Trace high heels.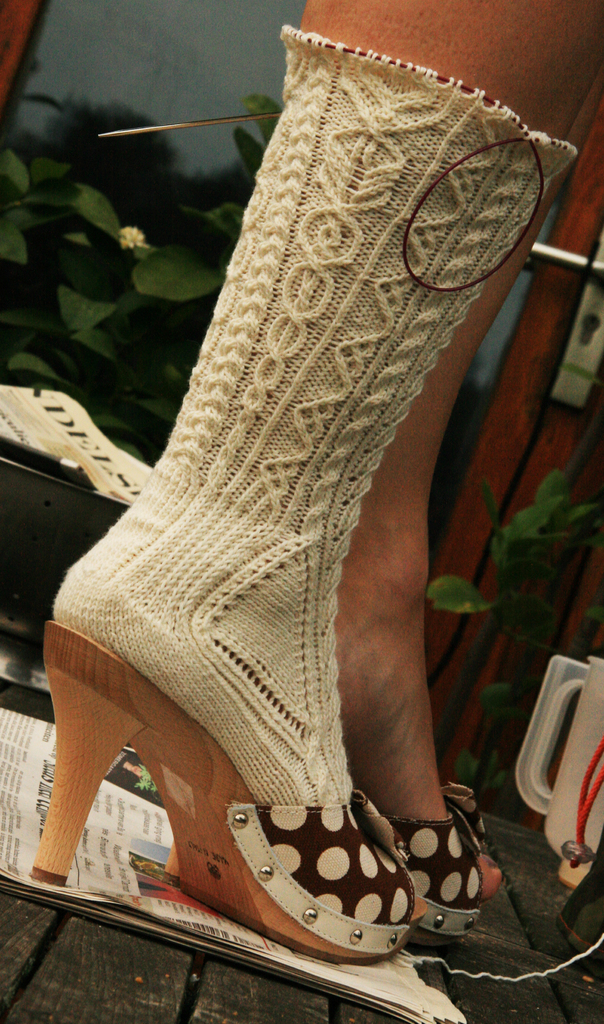
Traced to 387, 779, 494, 947.
